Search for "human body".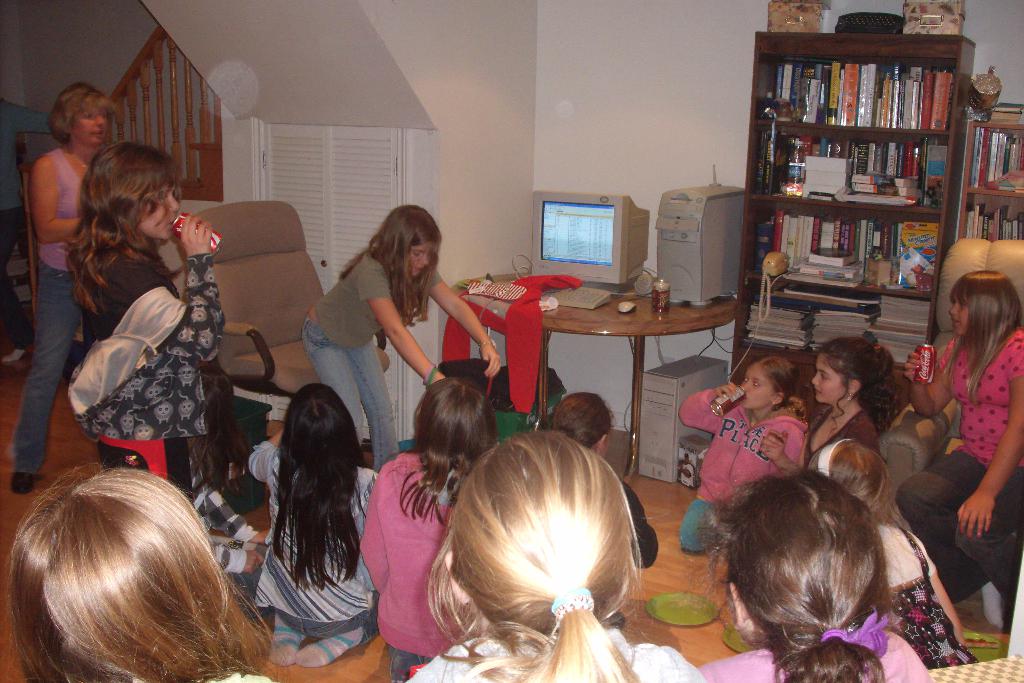
Found at <bbox>192, 468, 267, 605</bbox>.
